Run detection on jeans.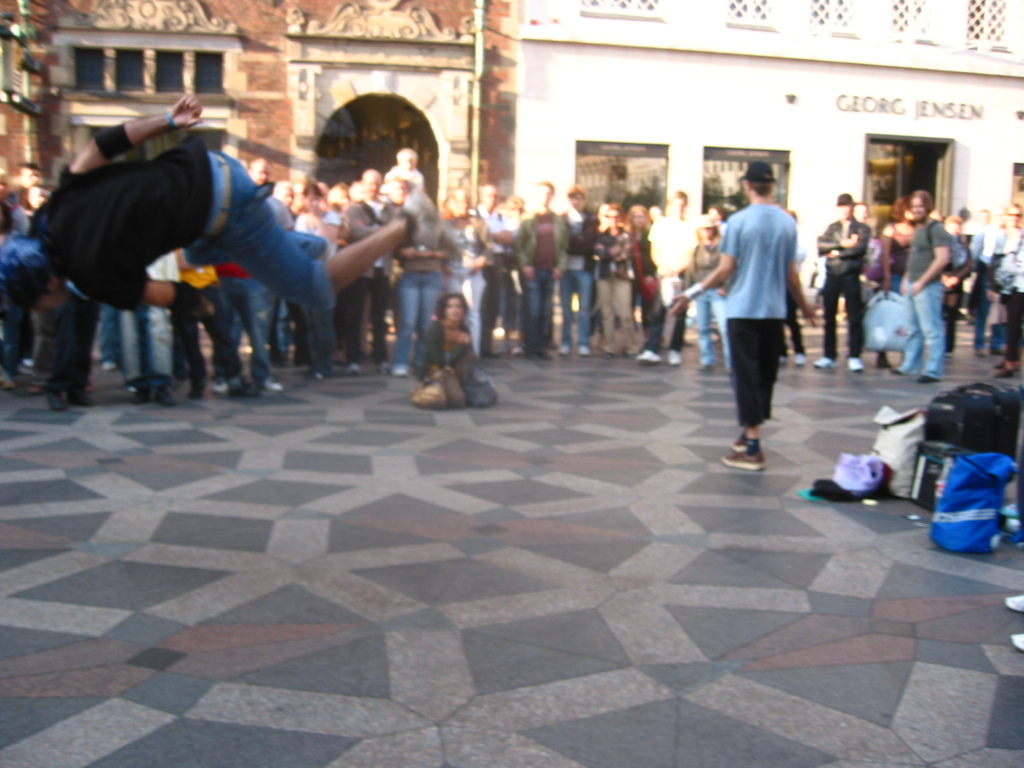
Result: (559,269,590,346).
